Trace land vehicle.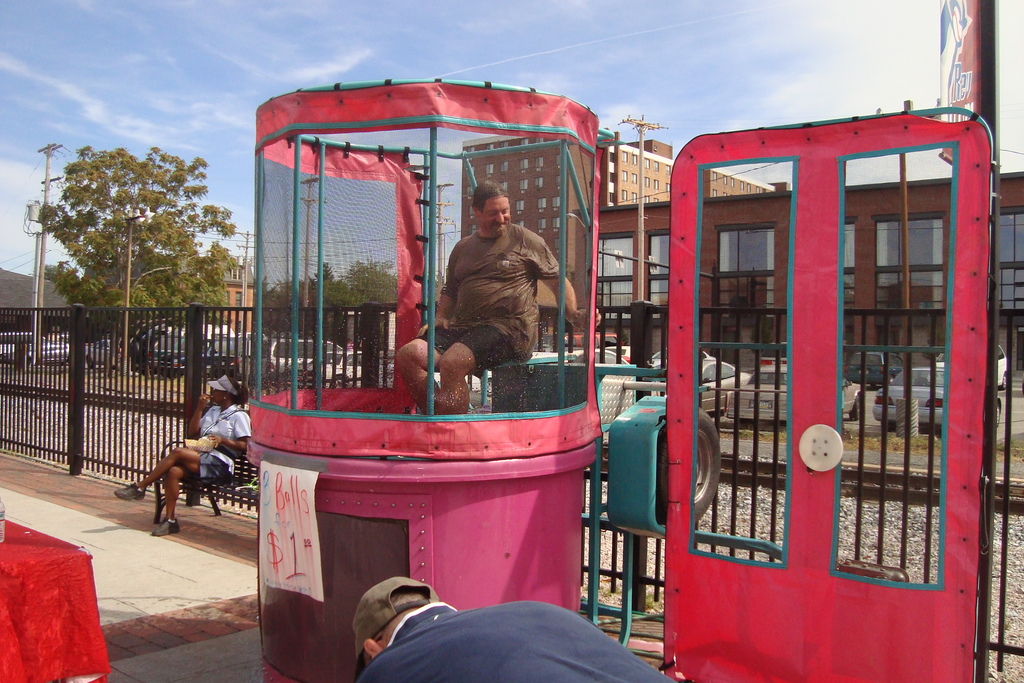
Traced to 846:351:909:387.
